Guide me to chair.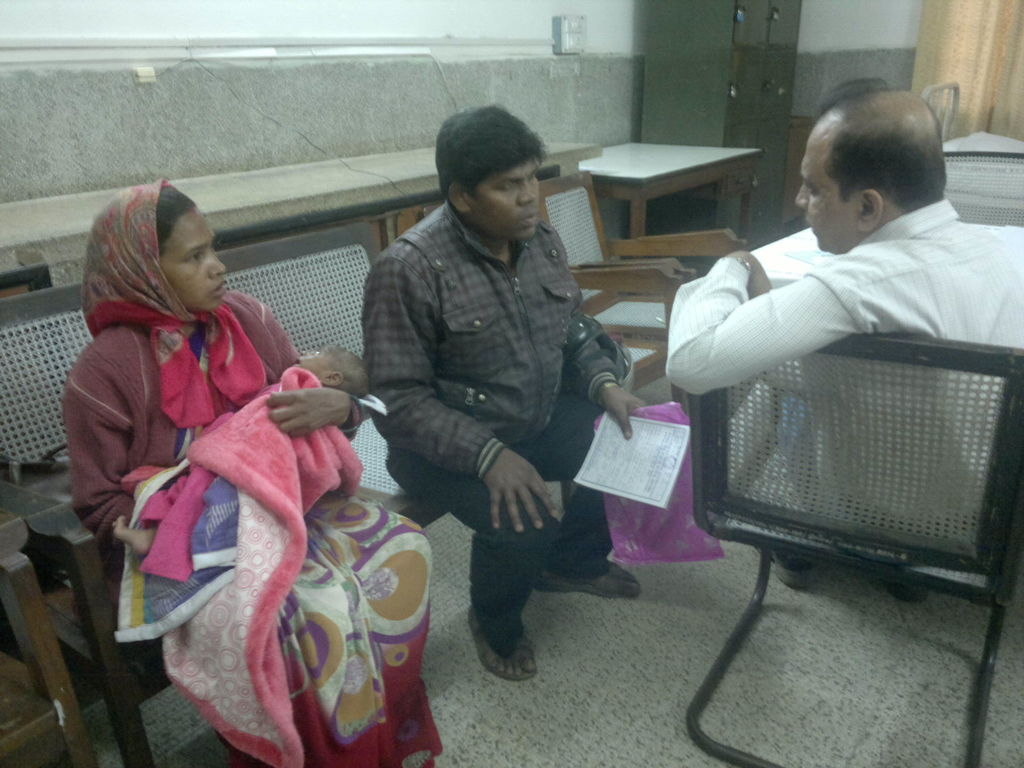
Guidance: detection(673, 323, 1023, 767).
